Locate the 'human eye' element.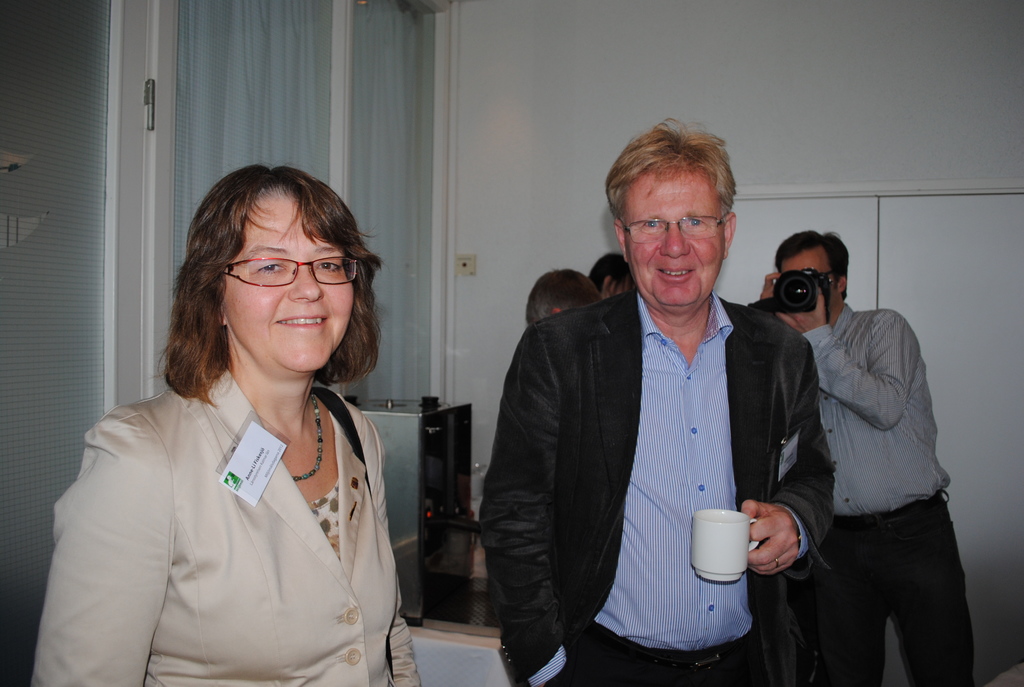
Element bbox: x1=255 y1=258 x2=285 y2=276.
